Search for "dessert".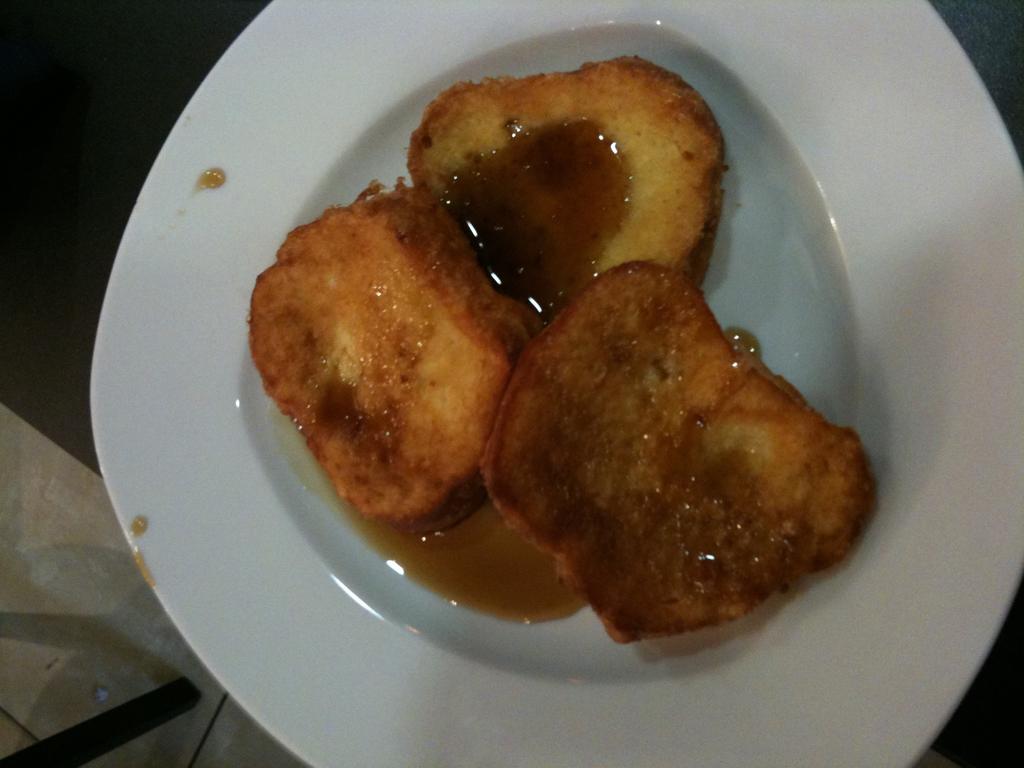
Found at {"left": 482, "top": 261, "right": 865, "bottom": 669}.
